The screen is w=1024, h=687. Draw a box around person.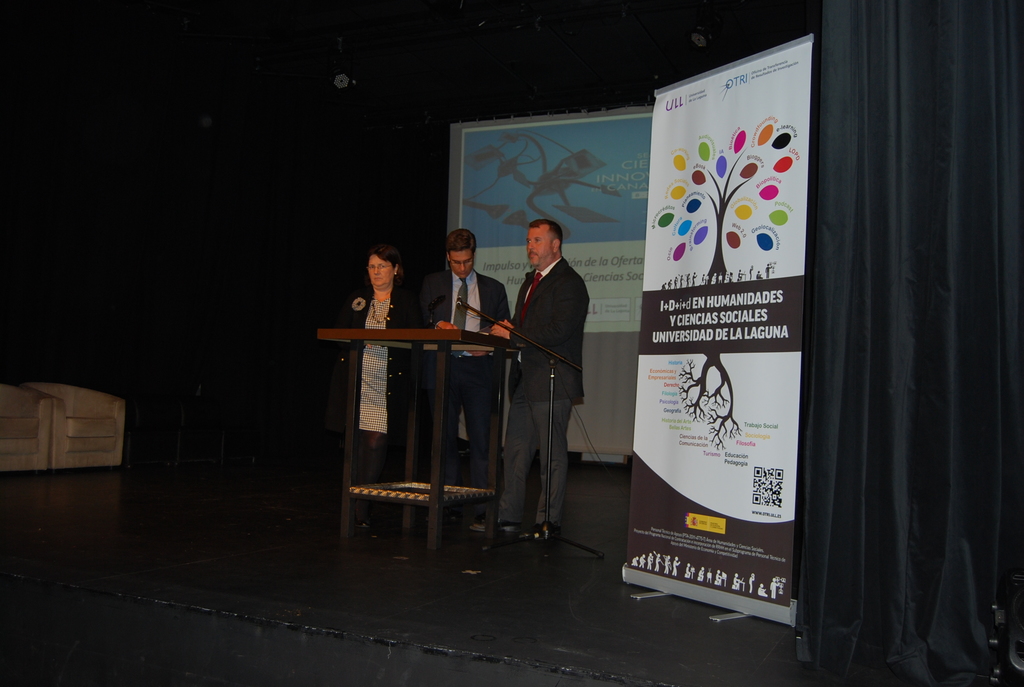
region(483, 220, 588, 551).
